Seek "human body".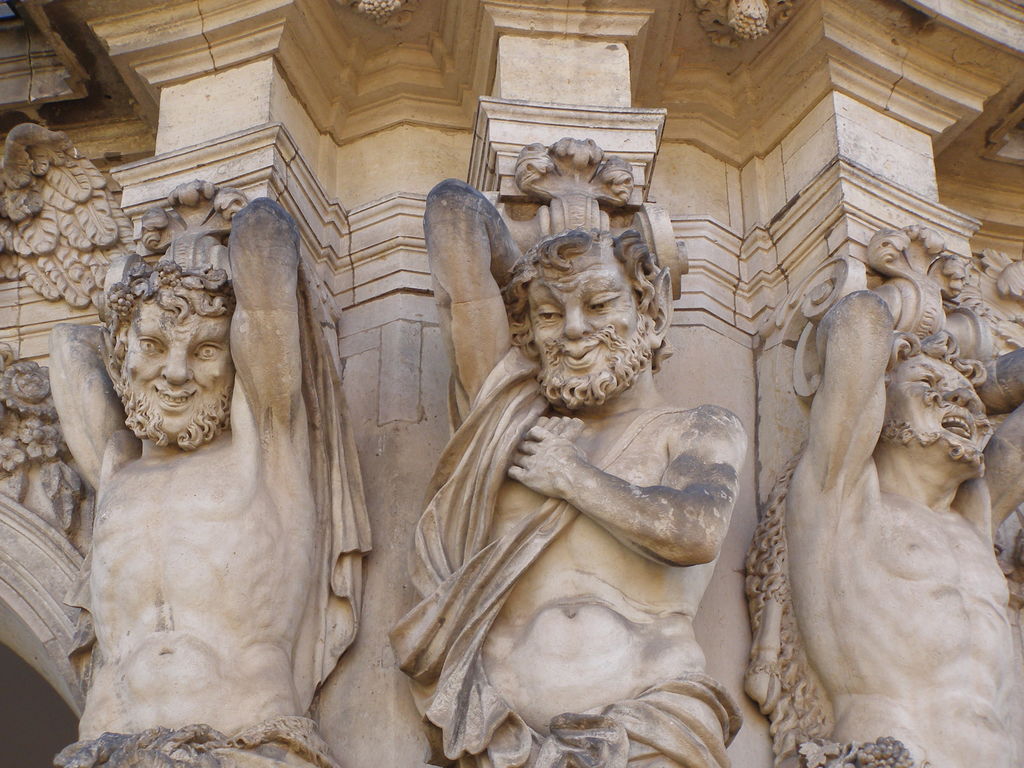
detection(24, 187, 367, 717).
